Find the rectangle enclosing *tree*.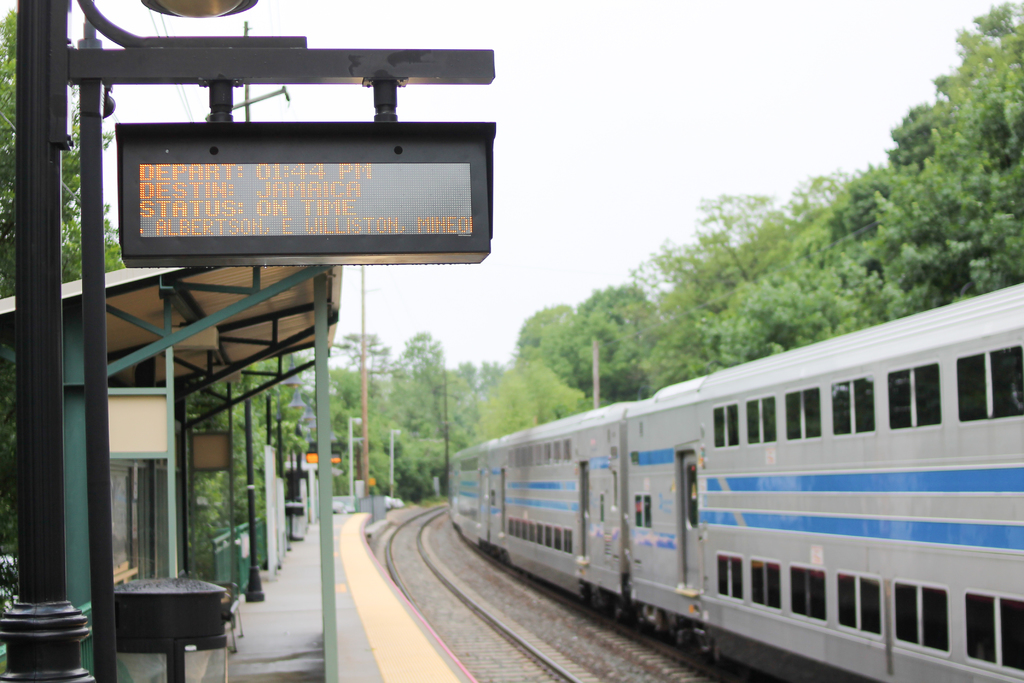
l=394, t=335, r=444, b=455.
